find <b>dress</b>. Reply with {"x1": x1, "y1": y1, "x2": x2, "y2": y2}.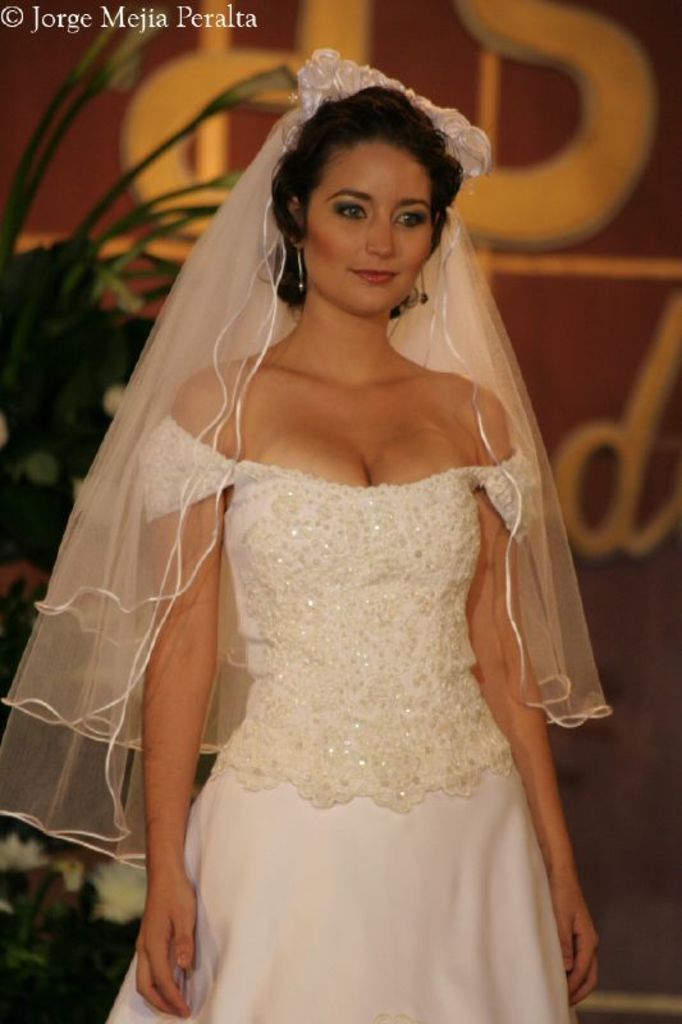
{"x1": 105, "y1": 408, "x2": 583, "y2": 1023}.
